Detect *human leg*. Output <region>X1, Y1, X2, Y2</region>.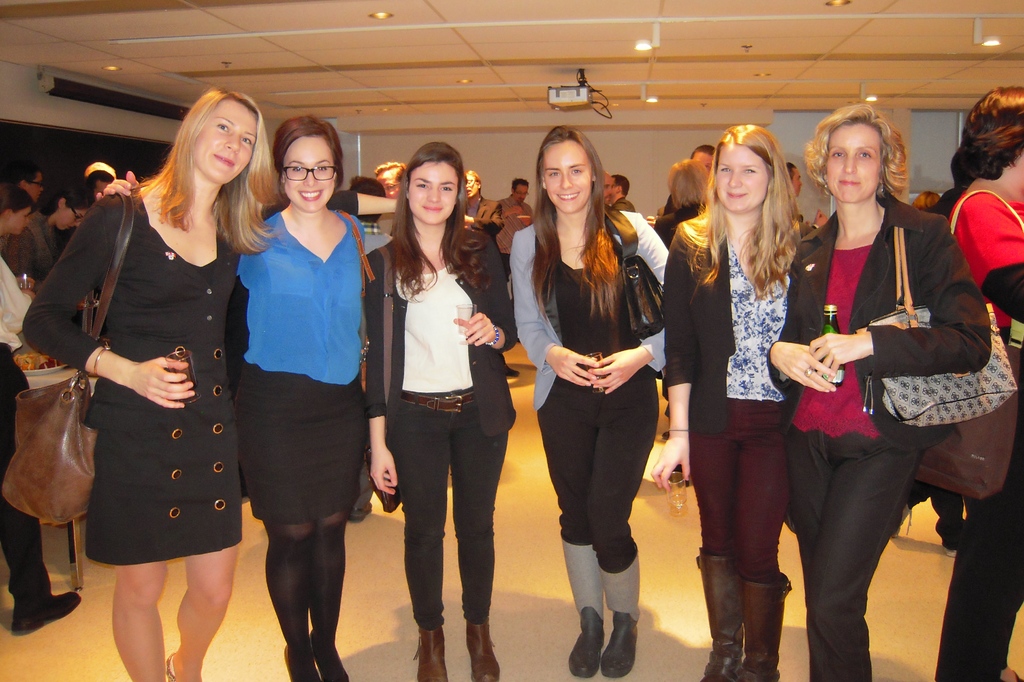
<region>924, 493, 956, 557</region>.
